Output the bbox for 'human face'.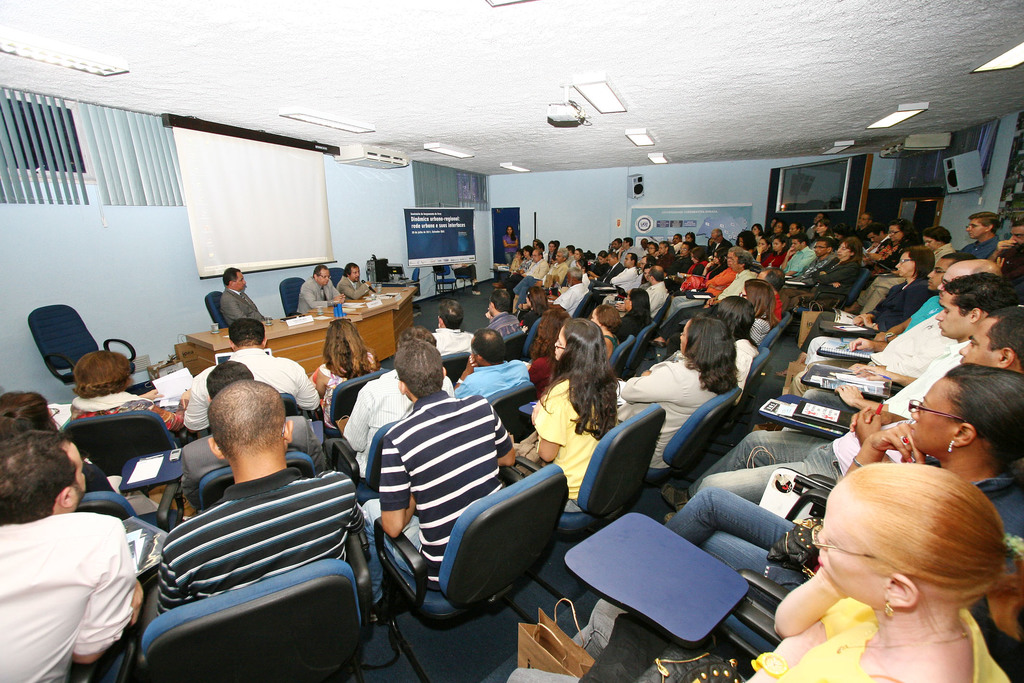
bbox=(61, 443, 86, 501).
